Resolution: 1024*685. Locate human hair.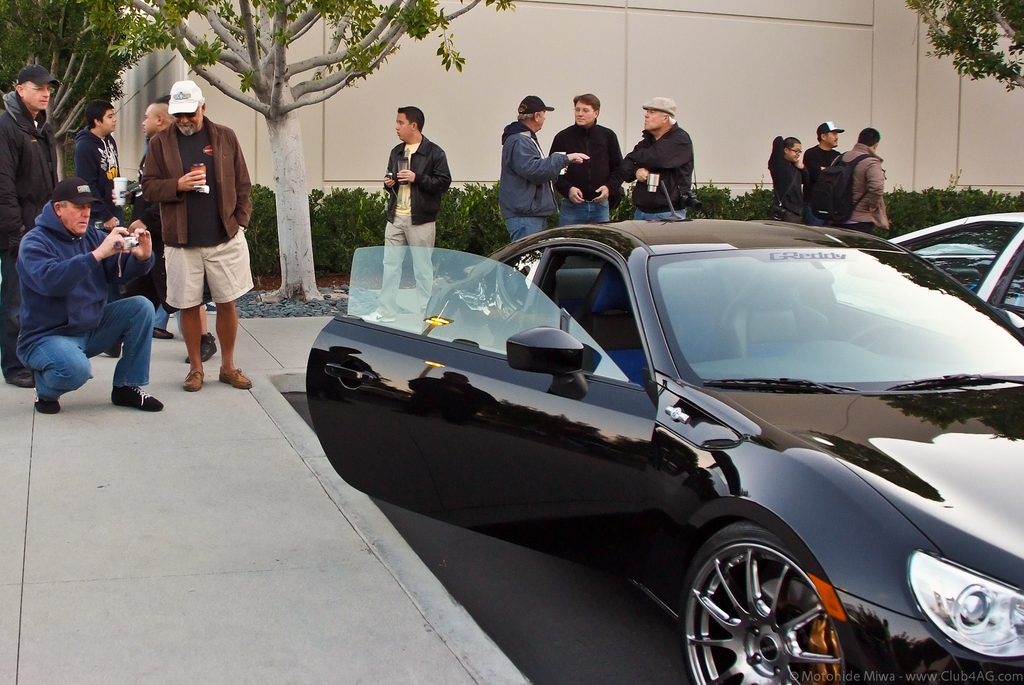
pyautogui.locateOnScreen(399, 106, 428, 124).
